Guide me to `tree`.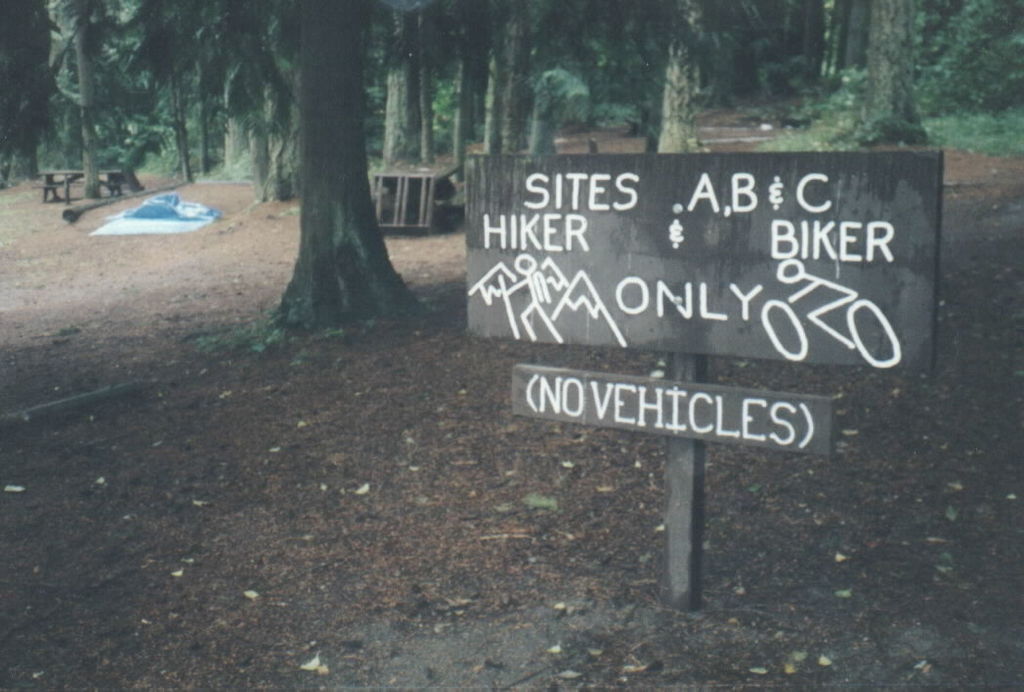
Guidance: 0 0 1023 341.
